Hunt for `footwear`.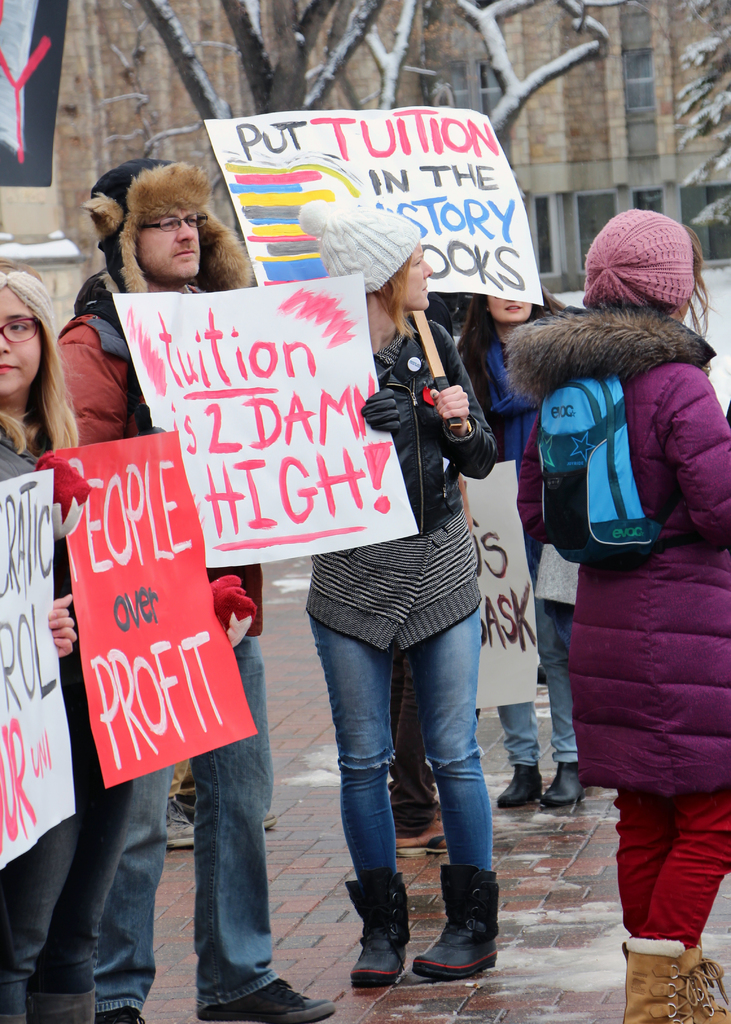
Hunted down at rect(167, 805, 200, 851).
